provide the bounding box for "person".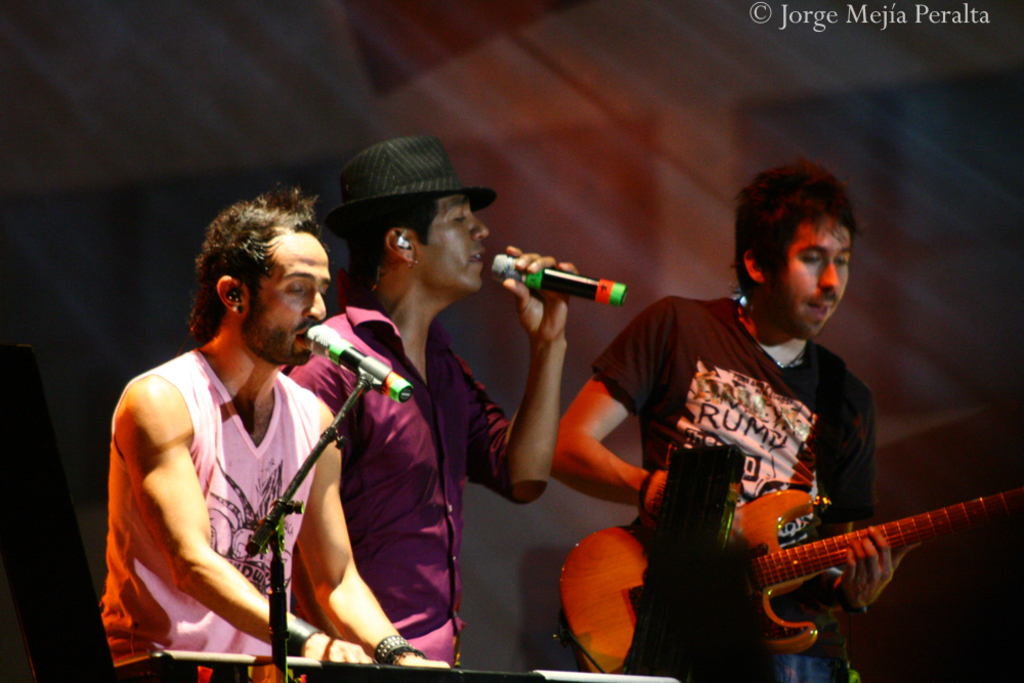
BBox(549, 159, 925, 682).
